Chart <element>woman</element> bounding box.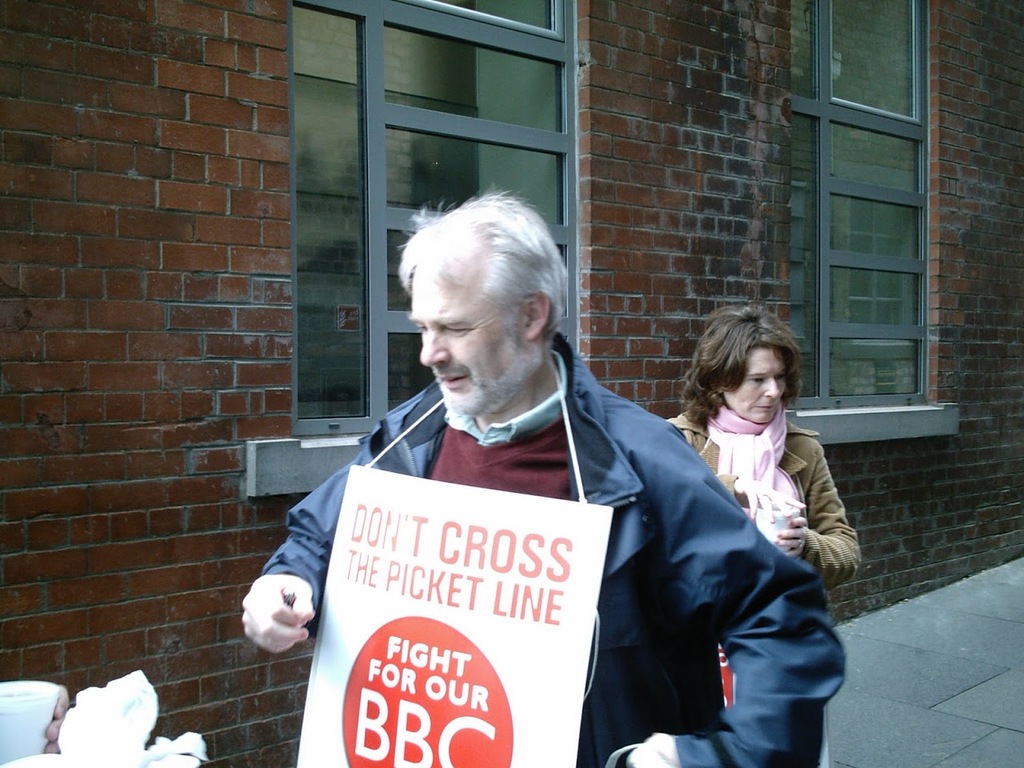
Charted: 635, 310, 867, 708.
